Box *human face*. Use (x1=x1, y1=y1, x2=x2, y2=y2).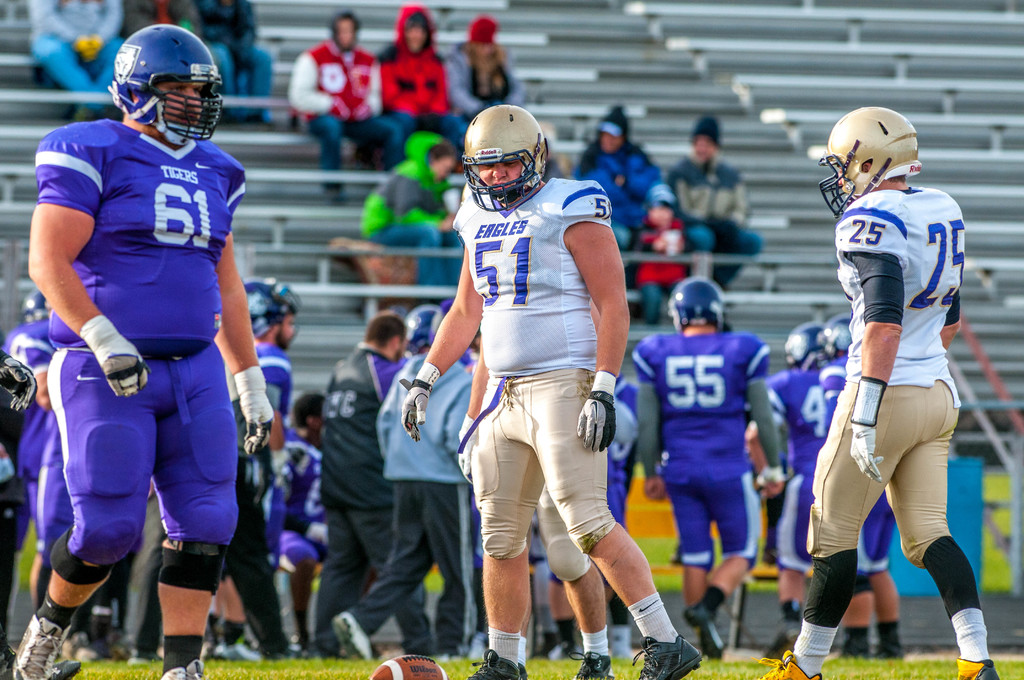
(x1=467, y1=156, x2=524, y2=204).
